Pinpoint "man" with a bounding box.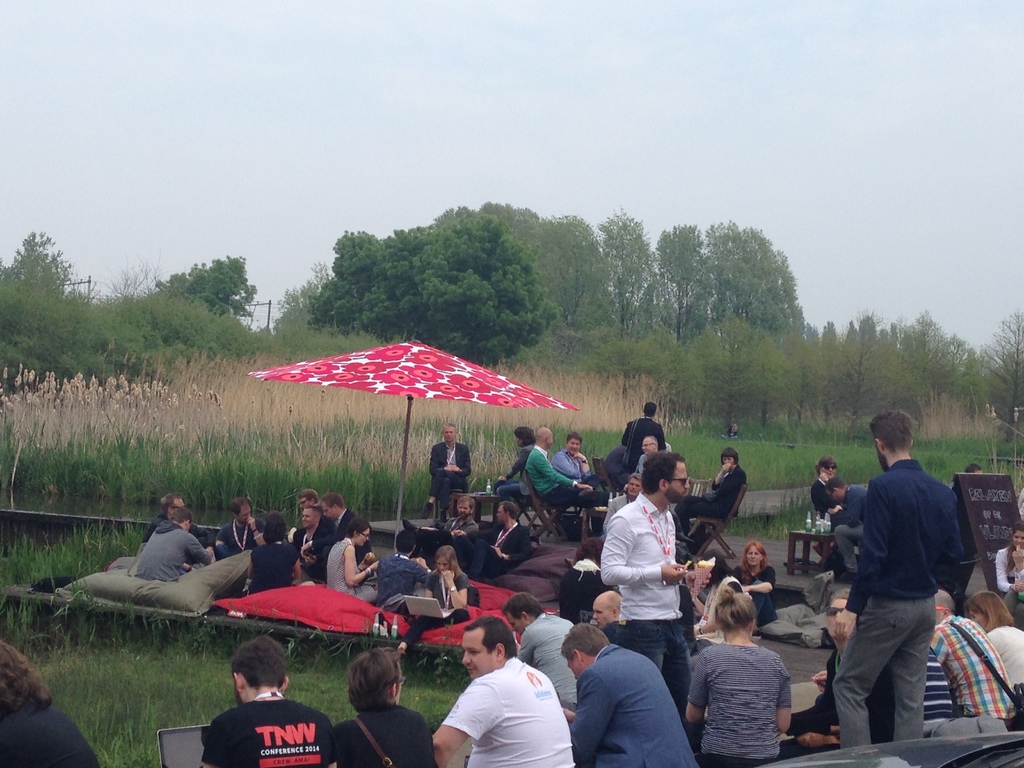
436, 626, 572, 767.
